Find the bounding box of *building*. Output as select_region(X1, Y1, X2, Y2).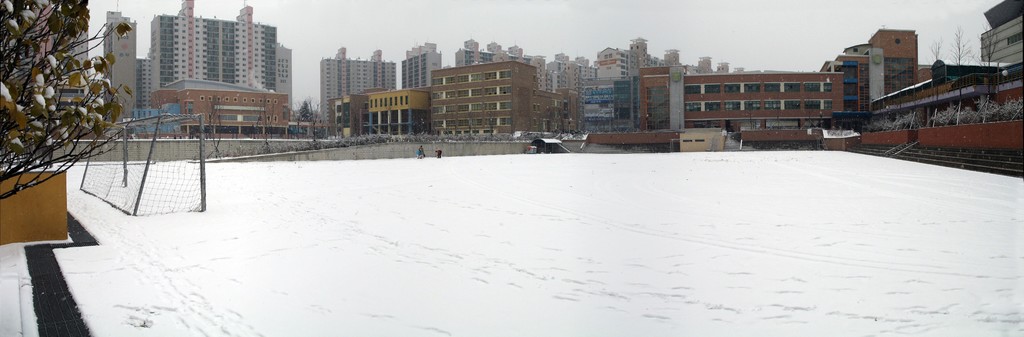
select_region(822, 24, 913, 108).
